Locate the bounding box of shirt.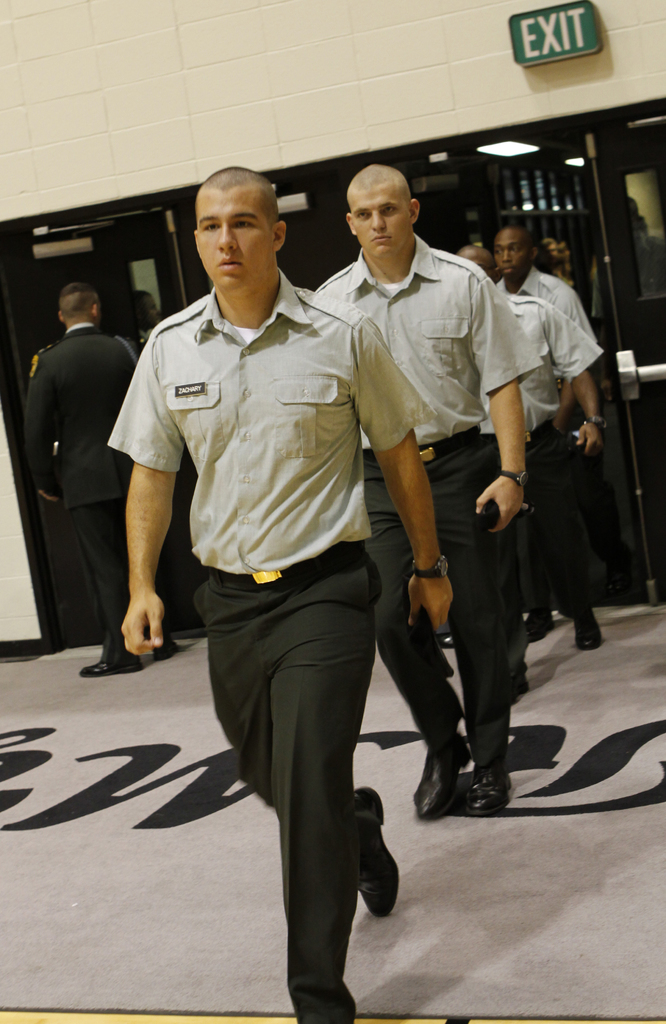
Bounding box: <box>490,263,603,365</box>.
